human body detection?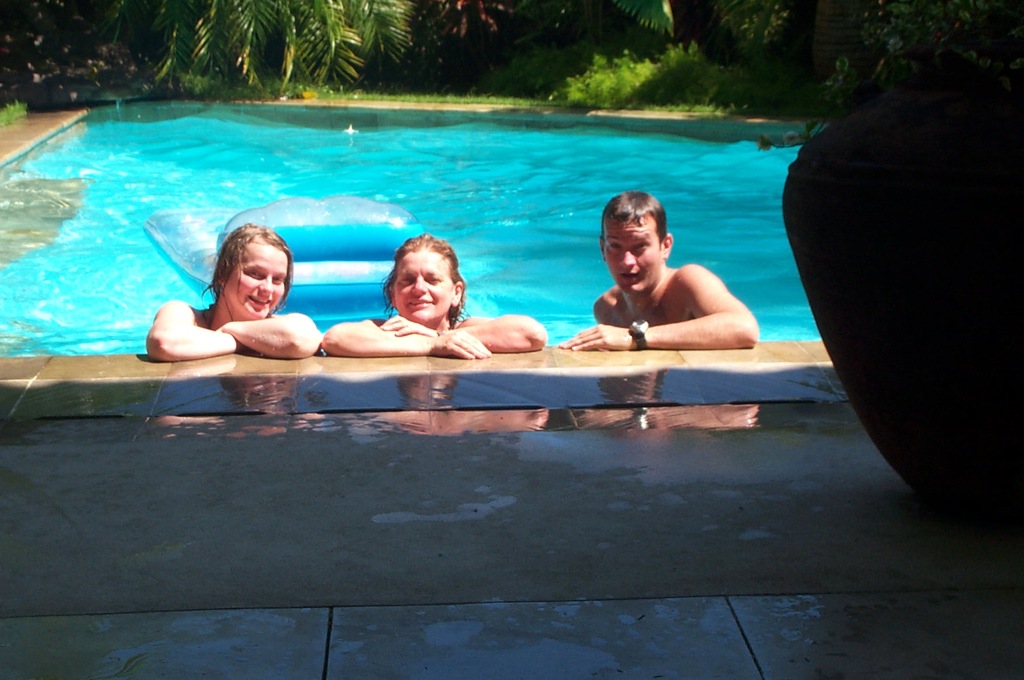
l=320, t=310, r=548, b=360
